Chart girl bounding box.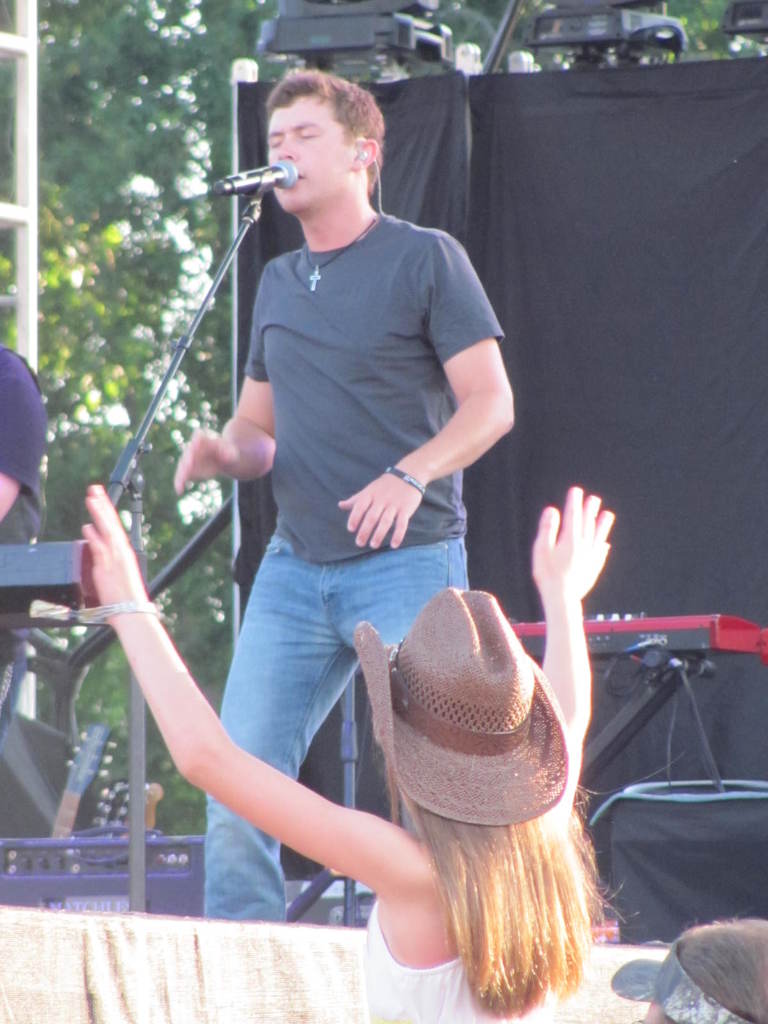
Charted: Rect(81, 481, 616, 1023).
